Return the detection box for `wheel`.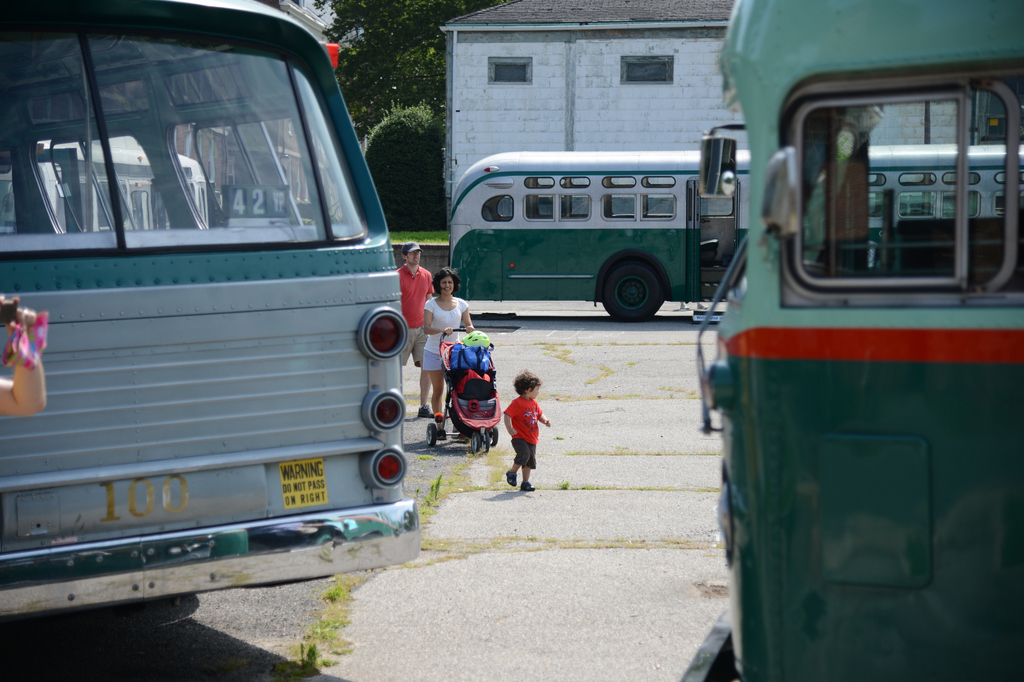
{"left": 604, "top": 248, "right": 679, "bottom": 315}.
